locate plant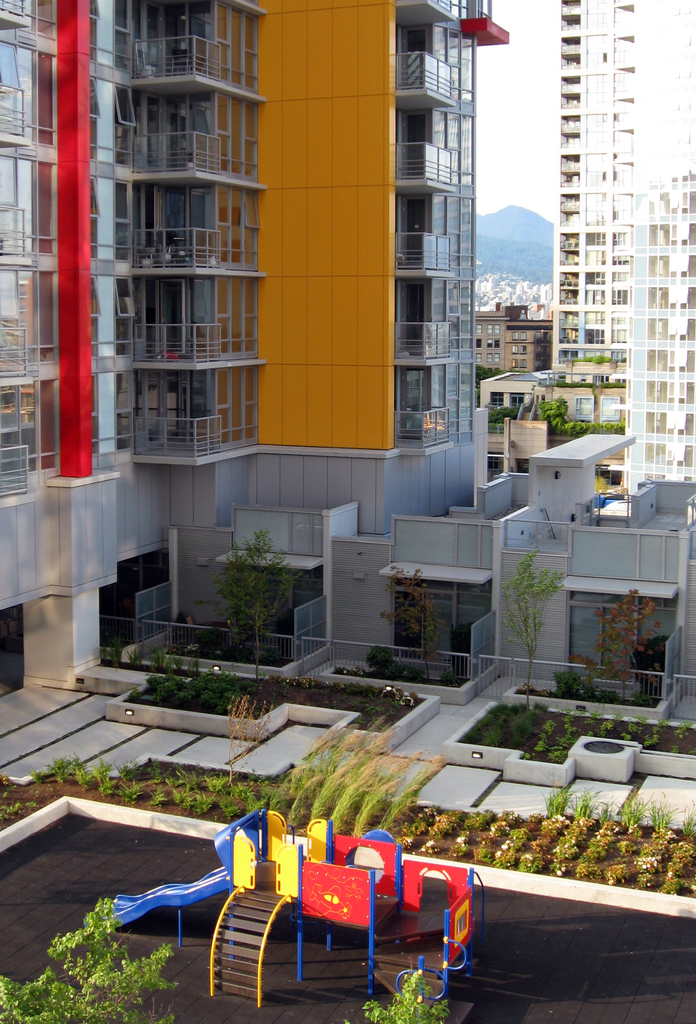
x1=262, y1=646, x2=283, y2=664
